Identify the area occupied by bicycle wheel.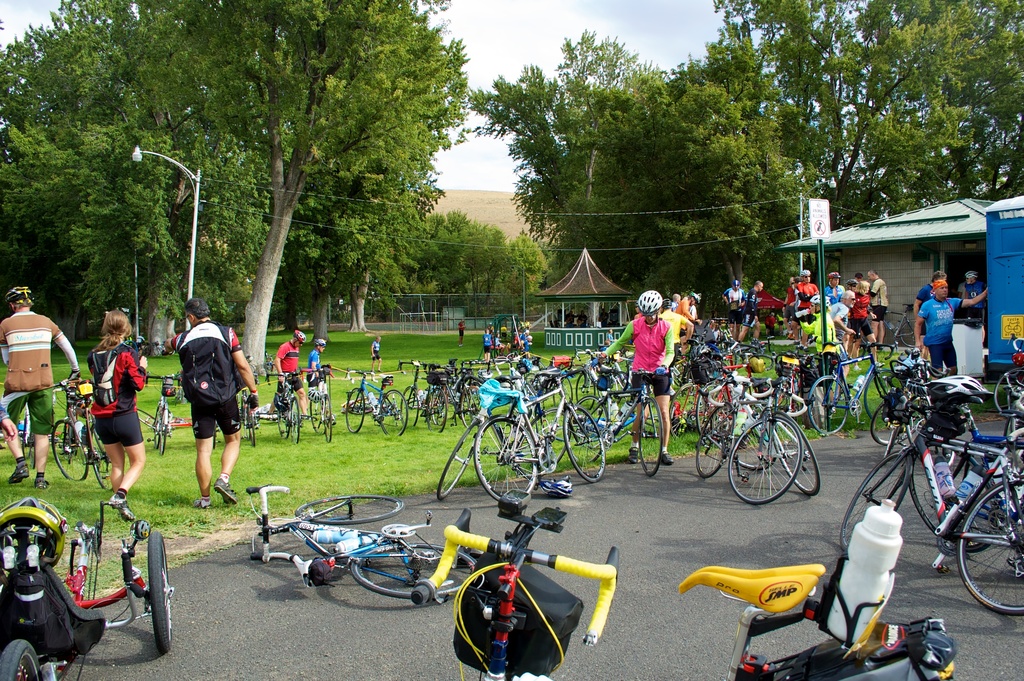
Area: <region>431, 416, 488, 498</region>.
